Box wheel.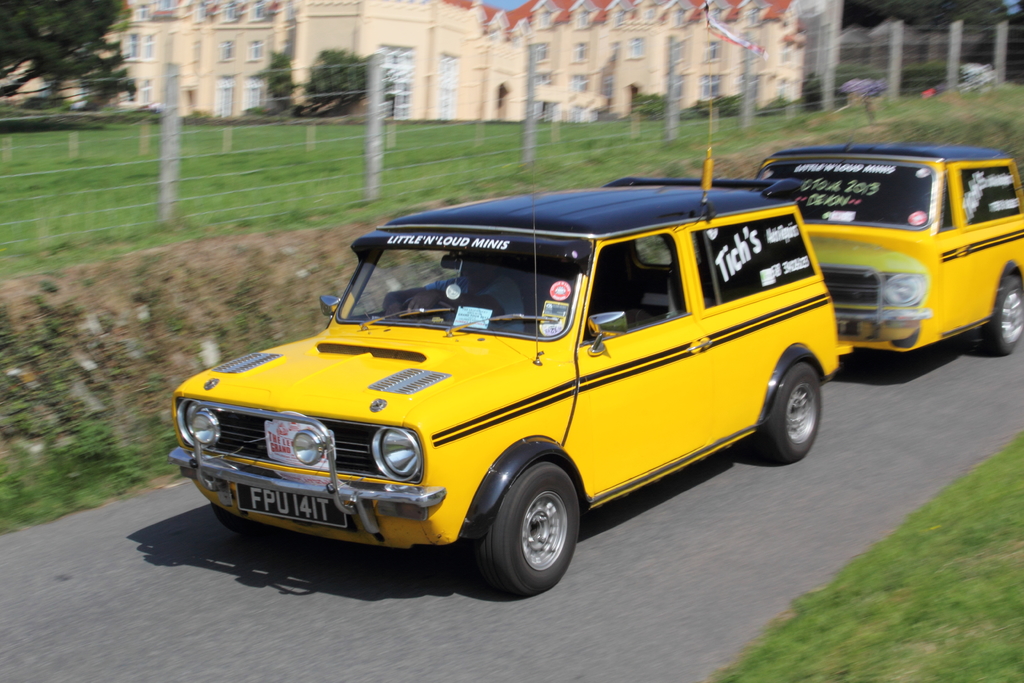
box(403, 298, 455, 315).
